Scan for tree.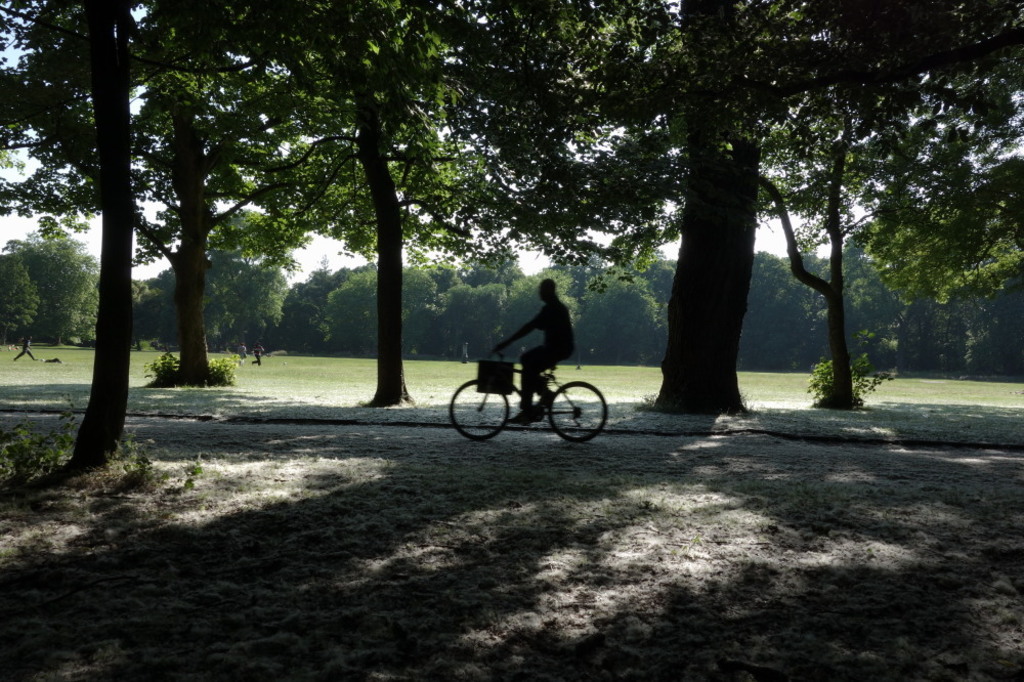
Scan result: {"left": 495, "top": 247, "right": 597, "bottom": 354}.
